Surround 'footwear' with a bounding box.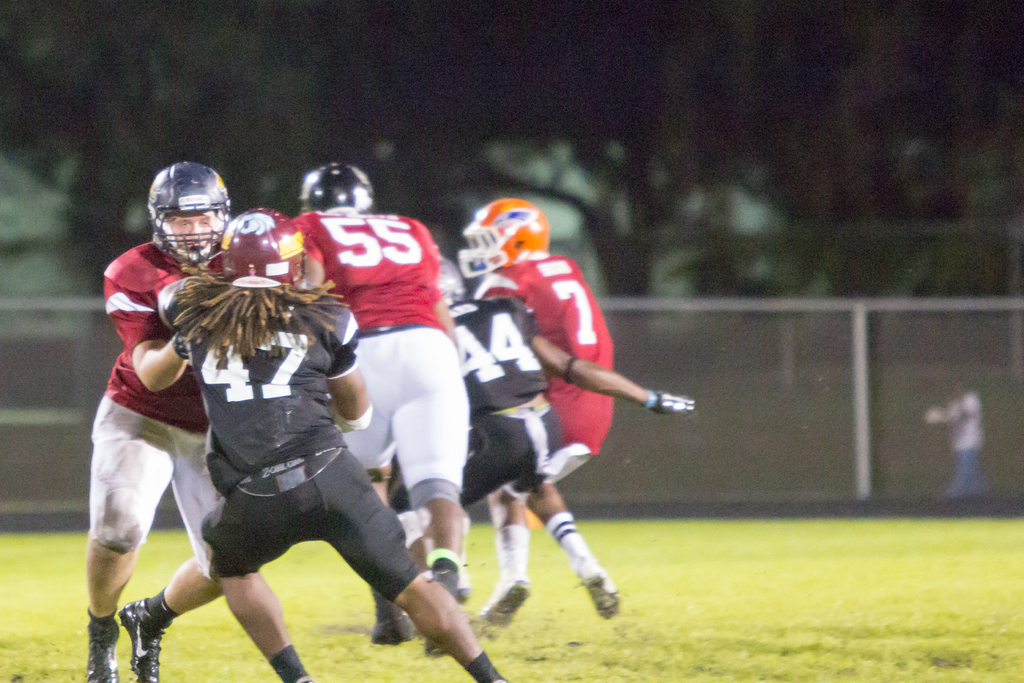
<box>120,602,167,682</box>.
